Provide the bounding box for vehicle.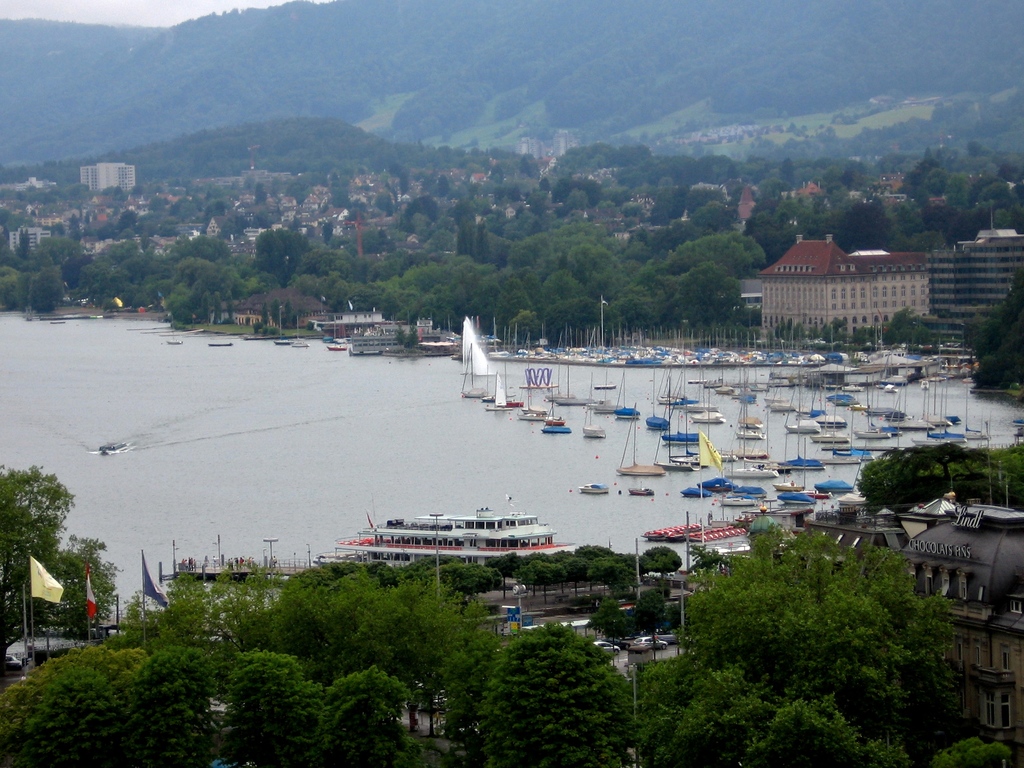
left=271, top=338, right=292, bottom=344.
